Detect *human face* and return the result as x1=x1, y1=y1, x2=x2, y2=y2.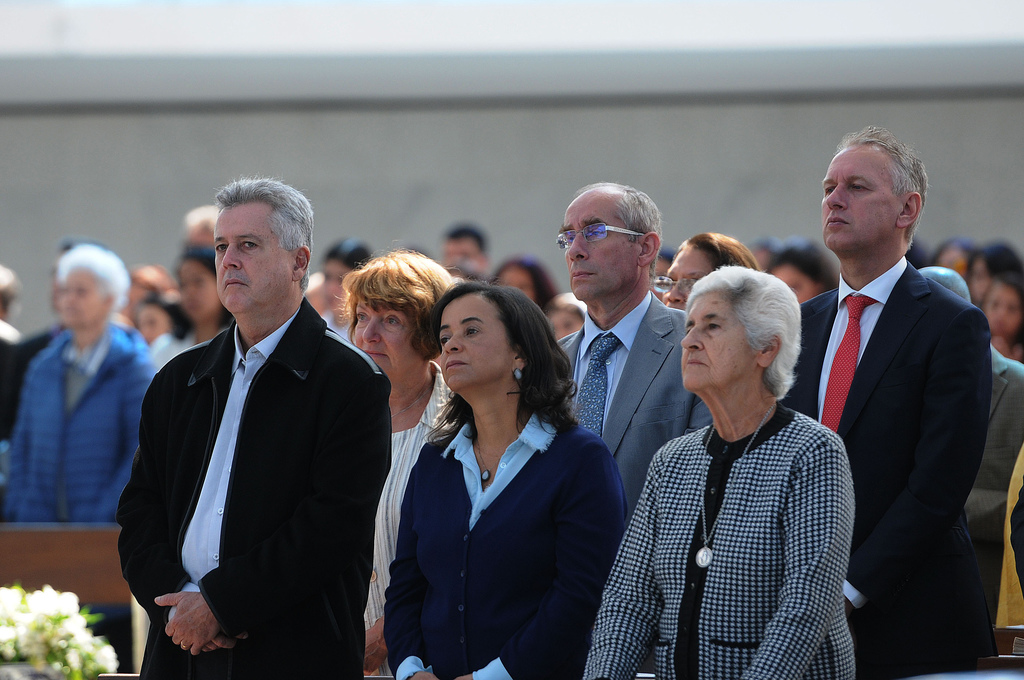
x1=323, y1=264, x2=349, y2=311.
